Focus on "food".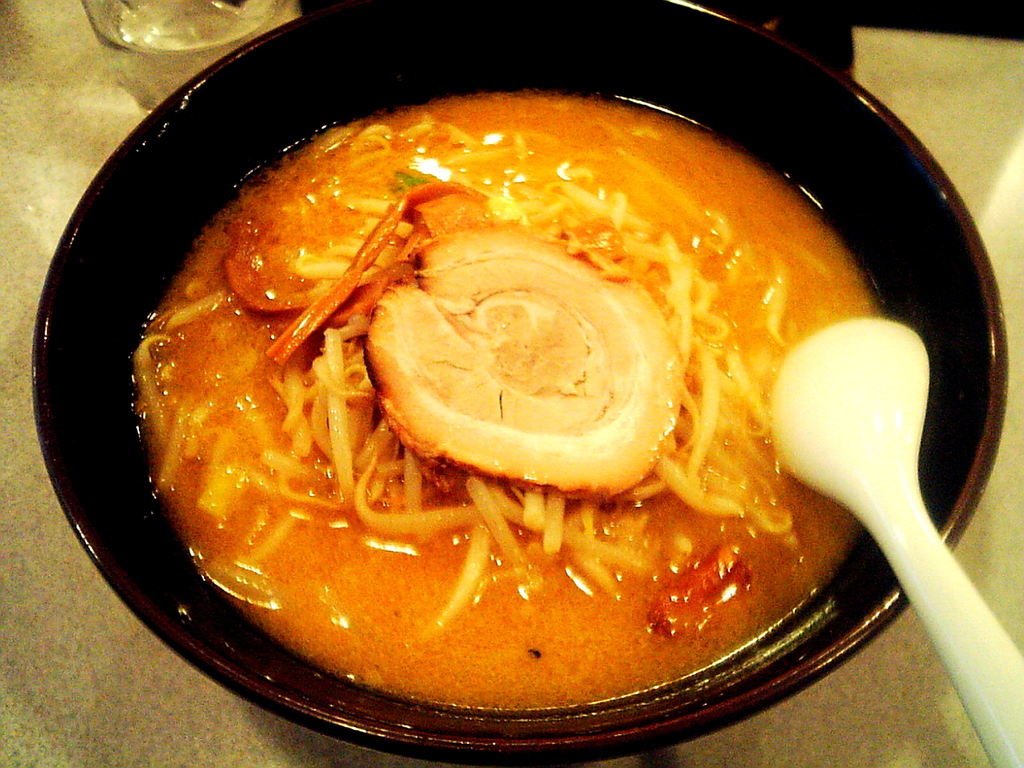
Focused at {"left": 97, "top": 169, "right": 922, "bottom": 668}.
